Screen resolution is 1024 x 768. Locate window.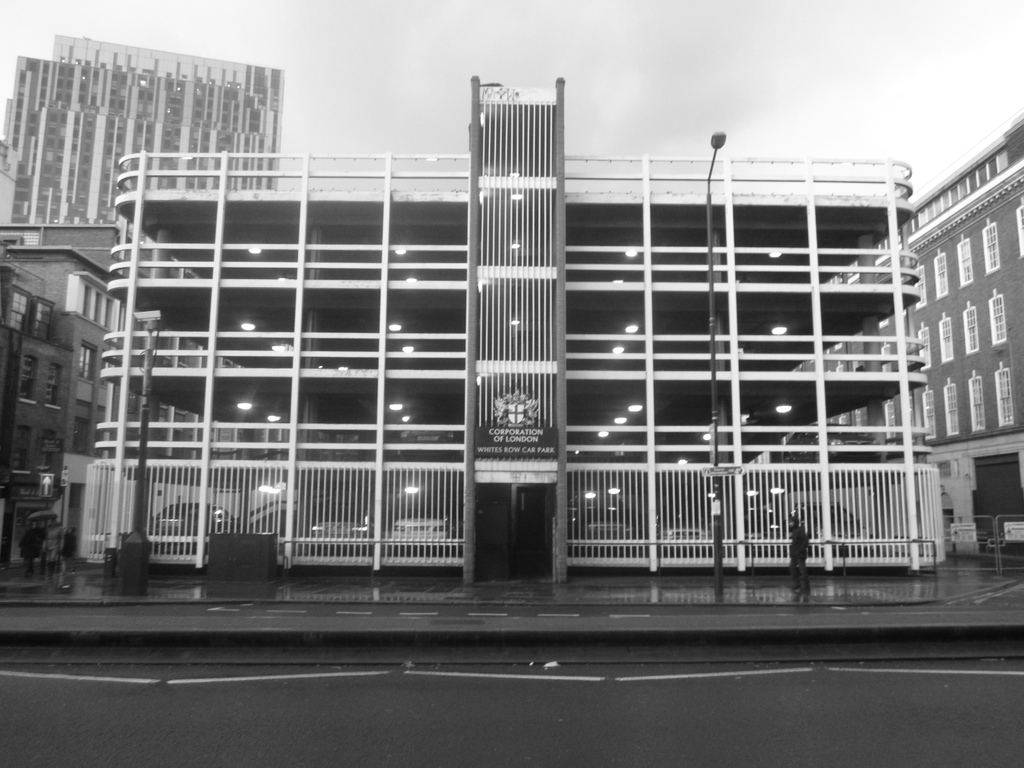
bbox=[78, 340, 95, 379].
